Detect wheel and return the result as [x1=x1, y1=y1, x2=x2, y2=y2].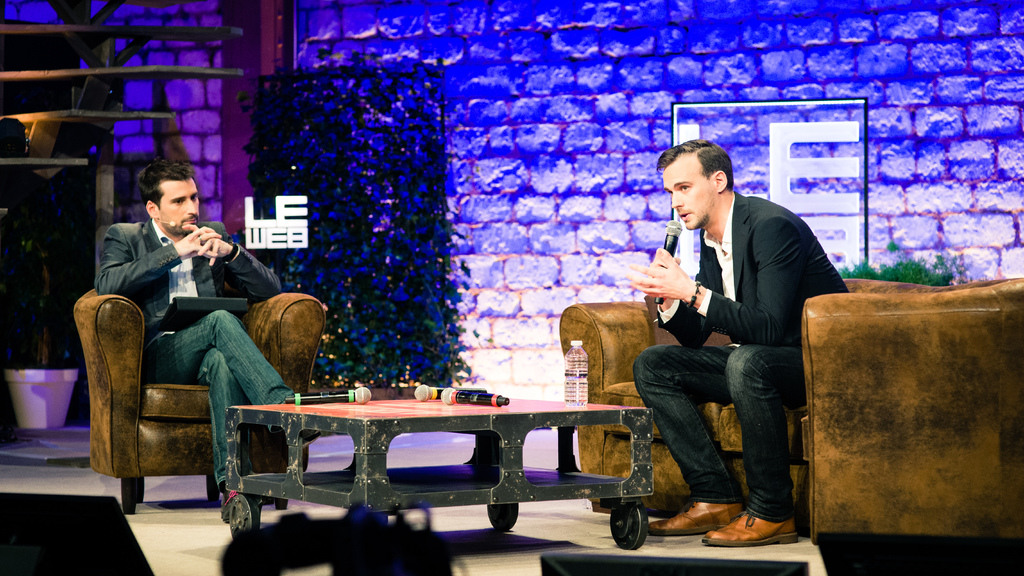
[x1=226, y1=493, x2=266, y2=539].
